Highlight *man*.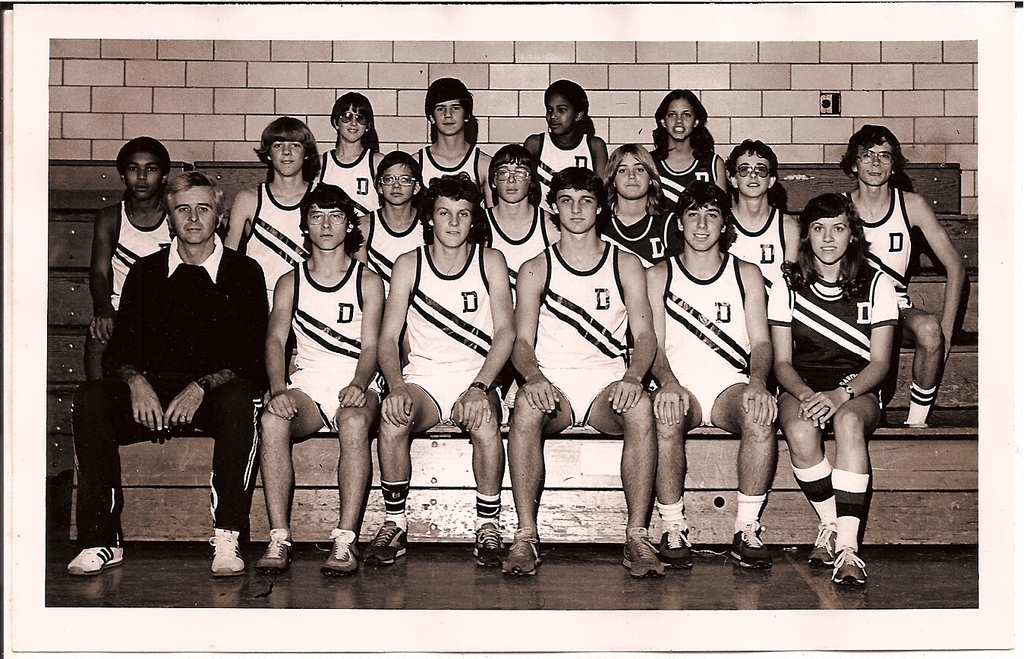
Highlighted region: 646, 191, 786, 569.
